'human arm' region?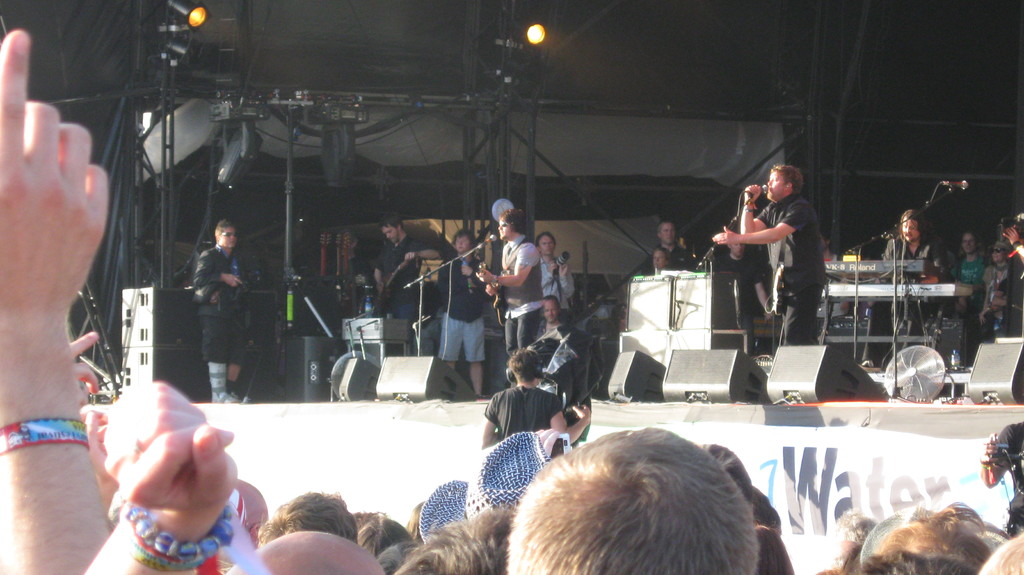
crop(739, 182, 771, 232)
